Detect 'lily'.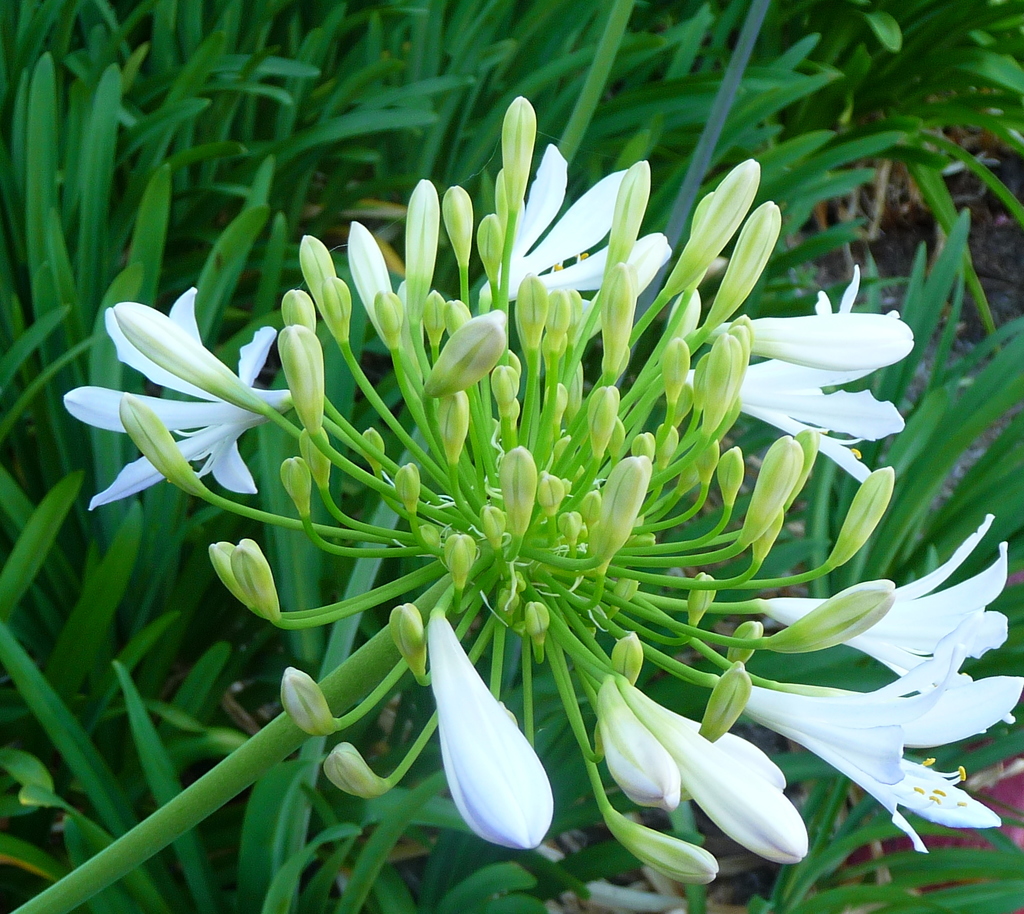
Detected at 742,650,1023,850.
